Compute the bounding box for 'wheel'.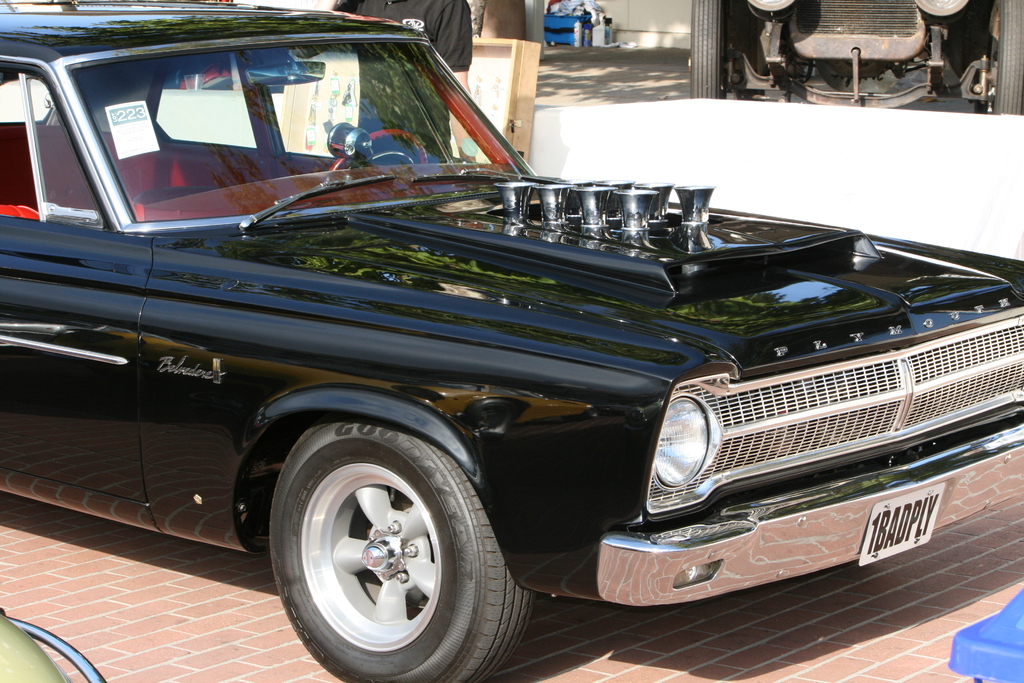
(left=328, top=128, right=428, bottom=173).
